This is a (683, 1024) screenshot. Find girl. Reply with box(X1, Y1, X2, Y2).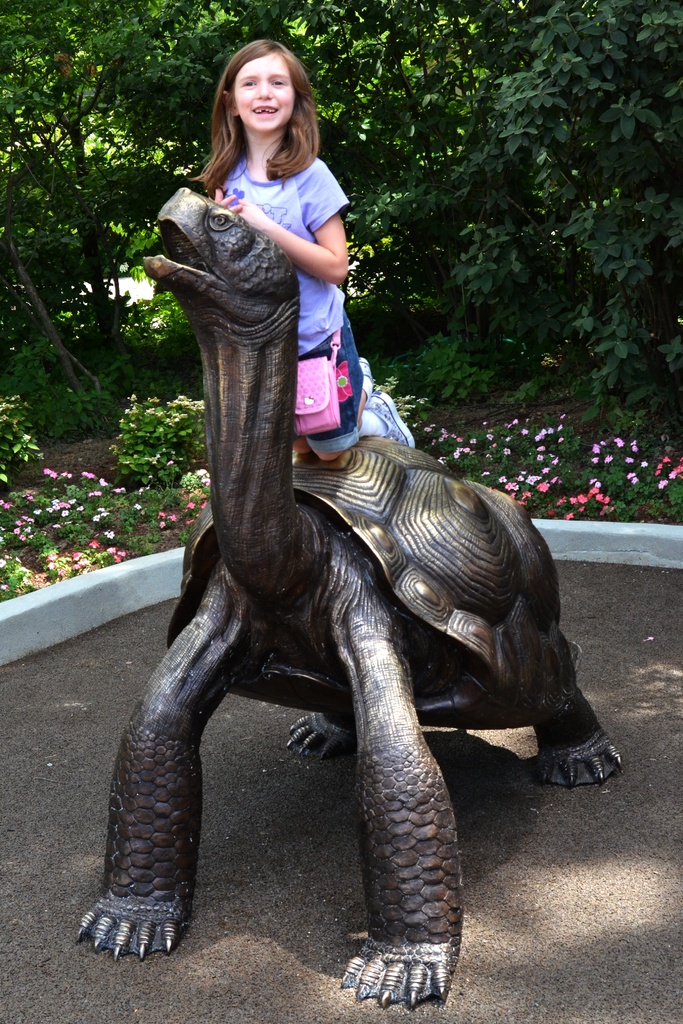
box(189, 36, 412, 463).
